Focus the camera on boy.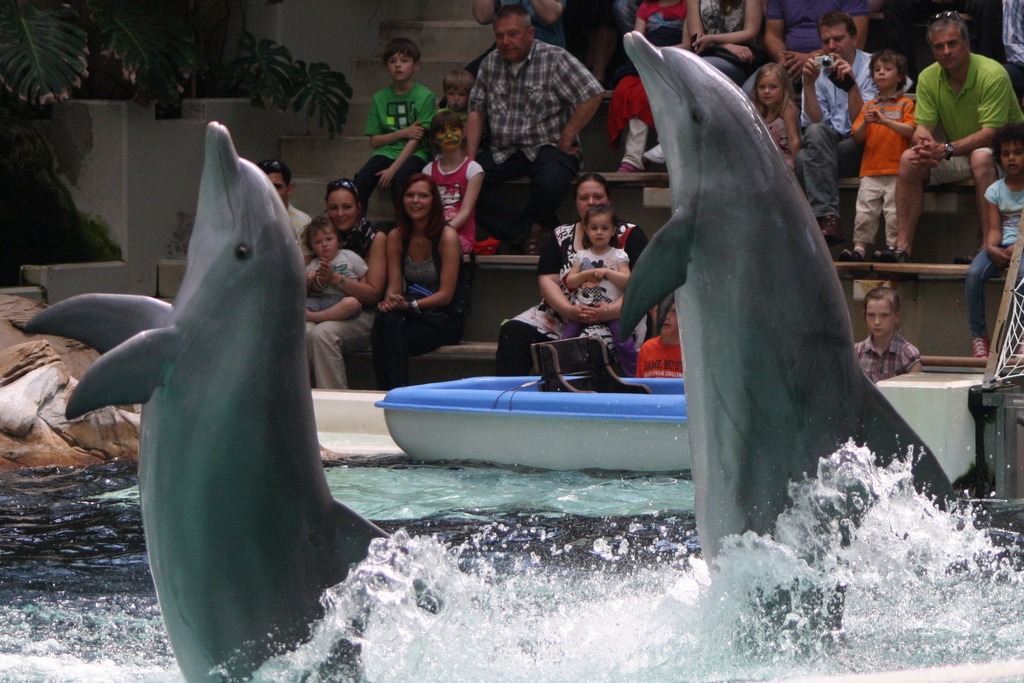
Focus region: <box>845,47,918,262</box>.
